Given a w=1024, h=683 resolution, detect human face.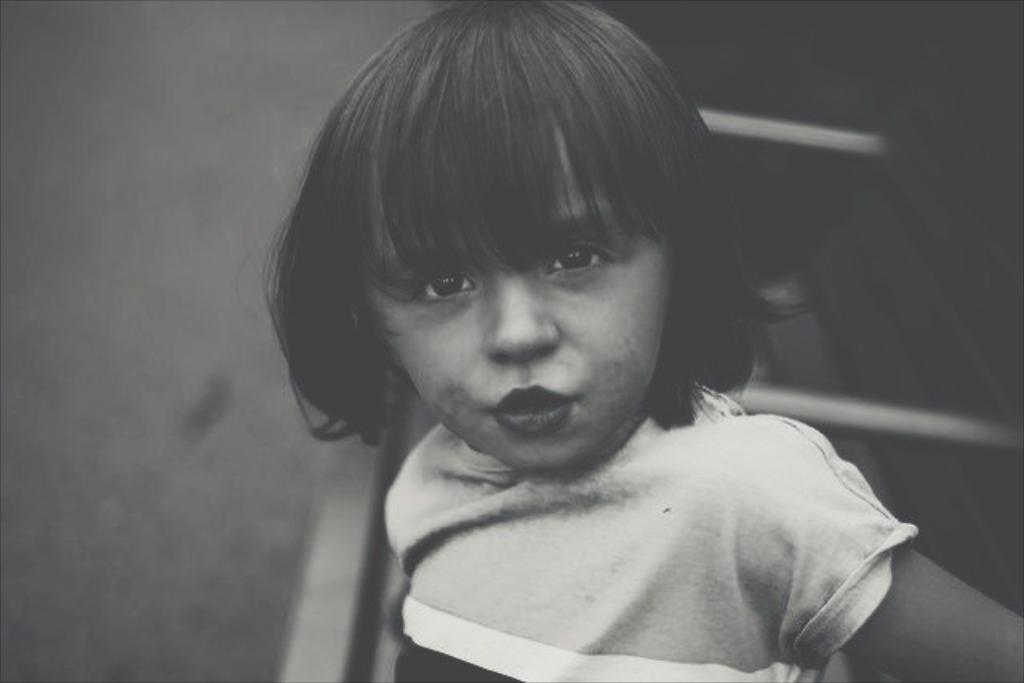
x1=371, y1=157, x2=675, y2=465.
